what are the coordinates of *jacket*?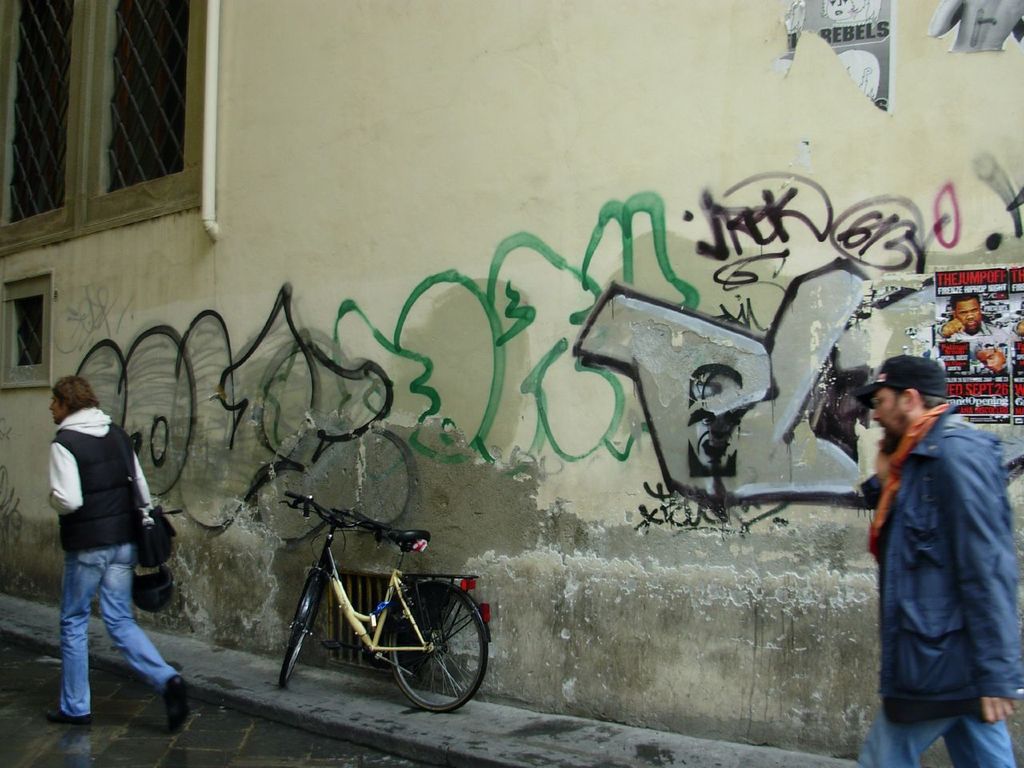
crop(21, 353, 146, 590).
